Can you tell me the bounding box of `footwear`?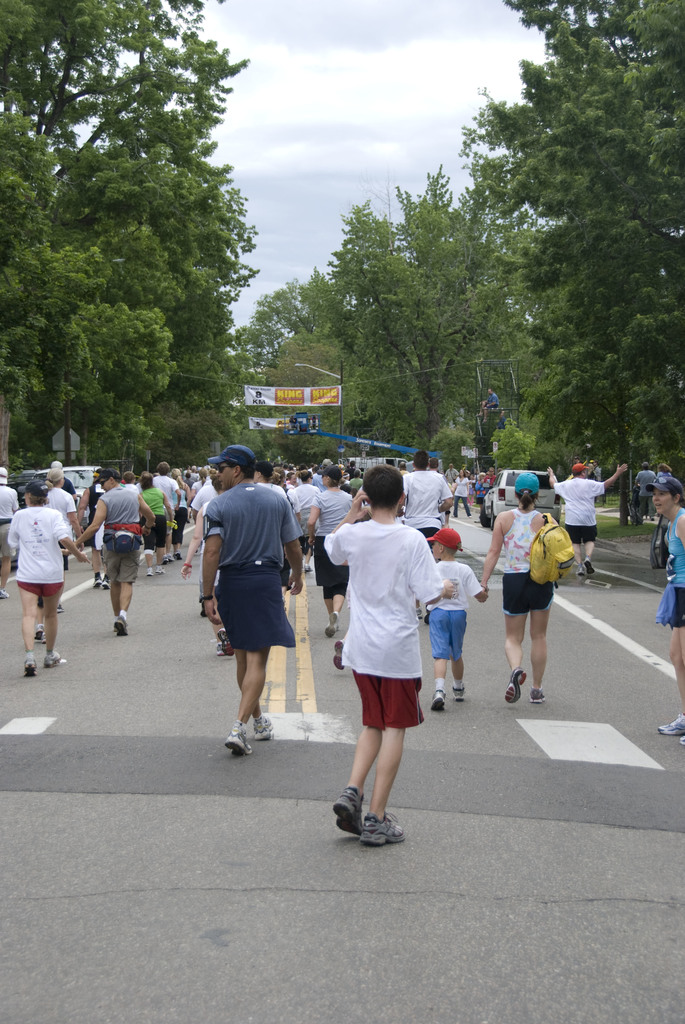
[92,576,101,588].
